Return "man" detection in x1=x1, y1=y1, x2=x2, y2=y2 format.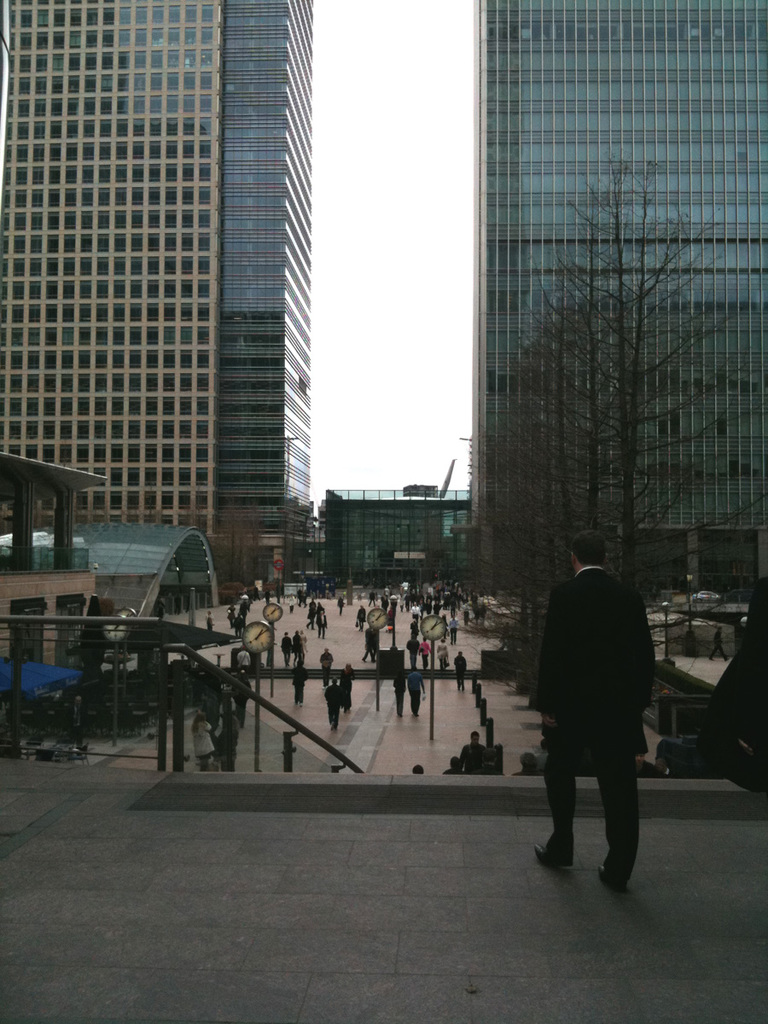
x1=305, y1=604, x2=317, y2=630.
